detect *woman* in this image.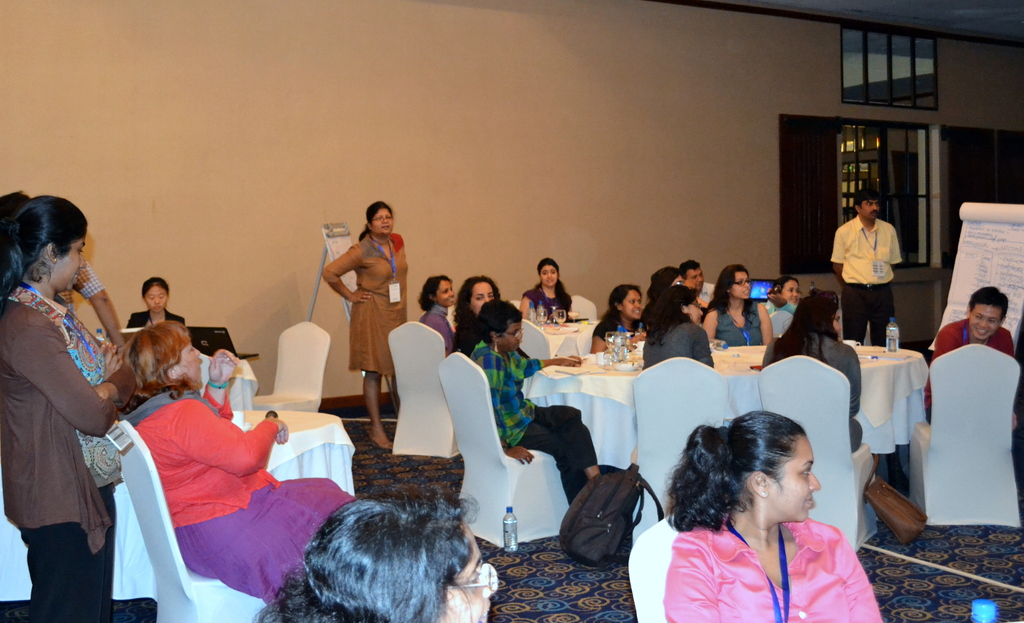
Detection: 661,409,883,622.
